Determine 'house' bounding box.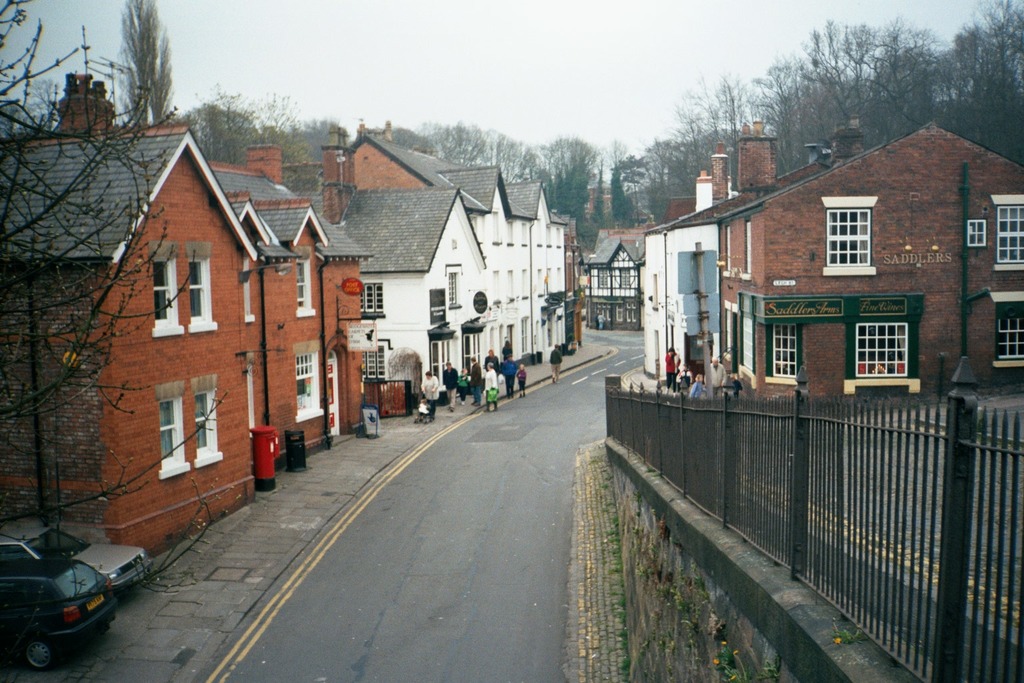
Determined: BBox(341, 186, 488, 396).
